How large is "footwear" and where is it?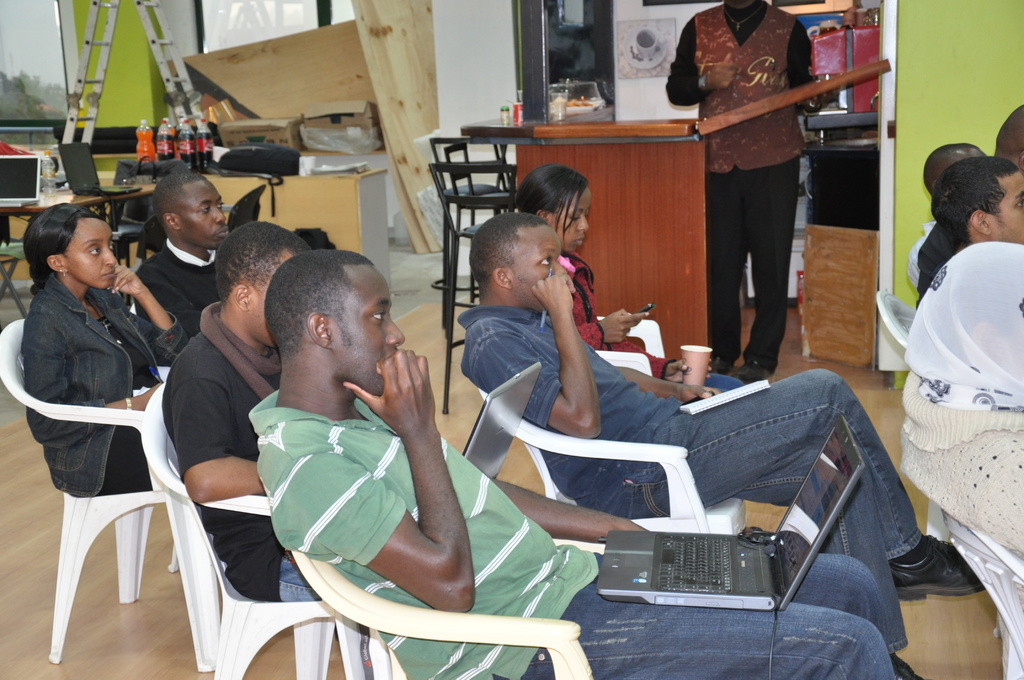
Bounding box: box=[890, 652, 921, 679].
